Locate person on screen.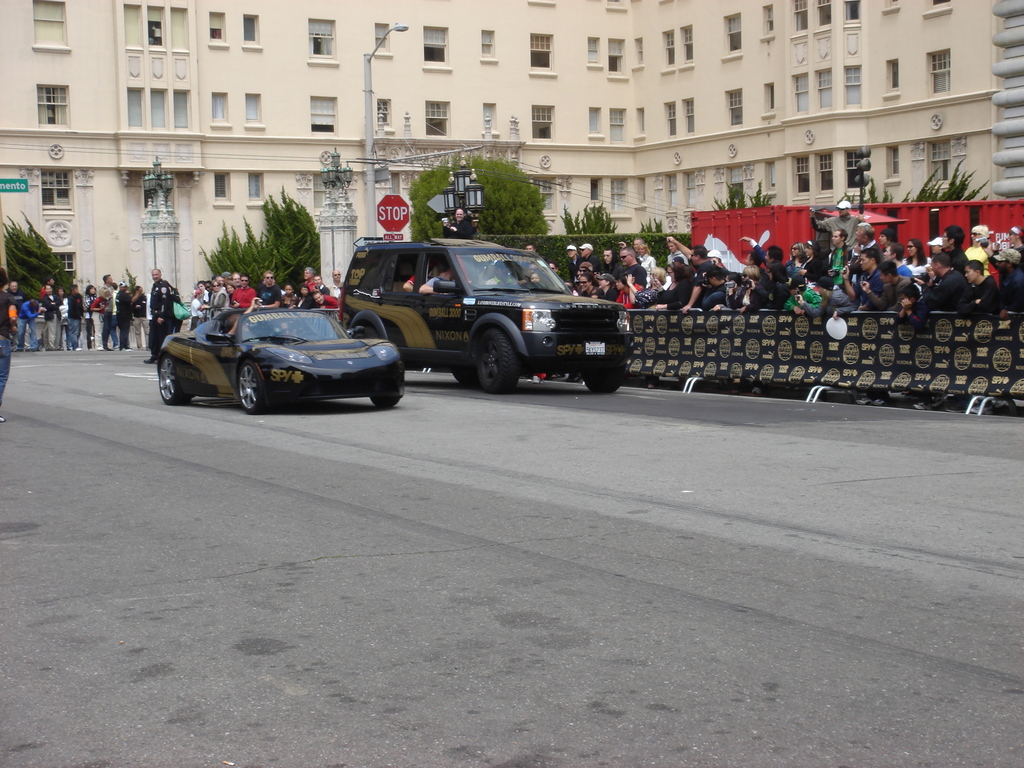
On screen at rect(116, 280, 131, 349).
